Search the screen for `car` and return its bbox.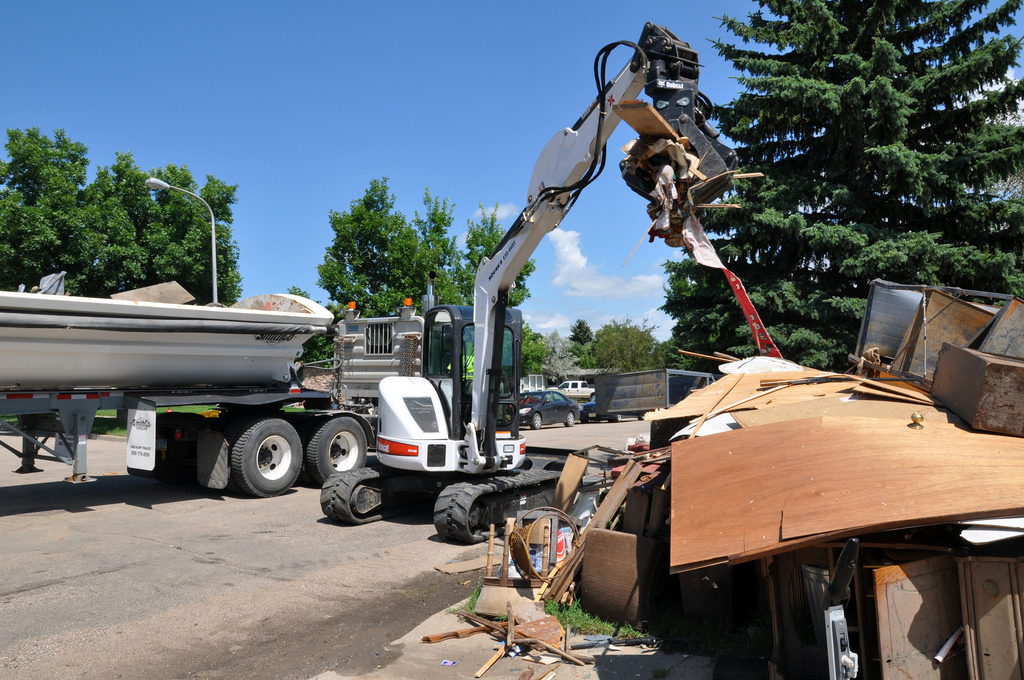
Found: 509:389:581:427.
